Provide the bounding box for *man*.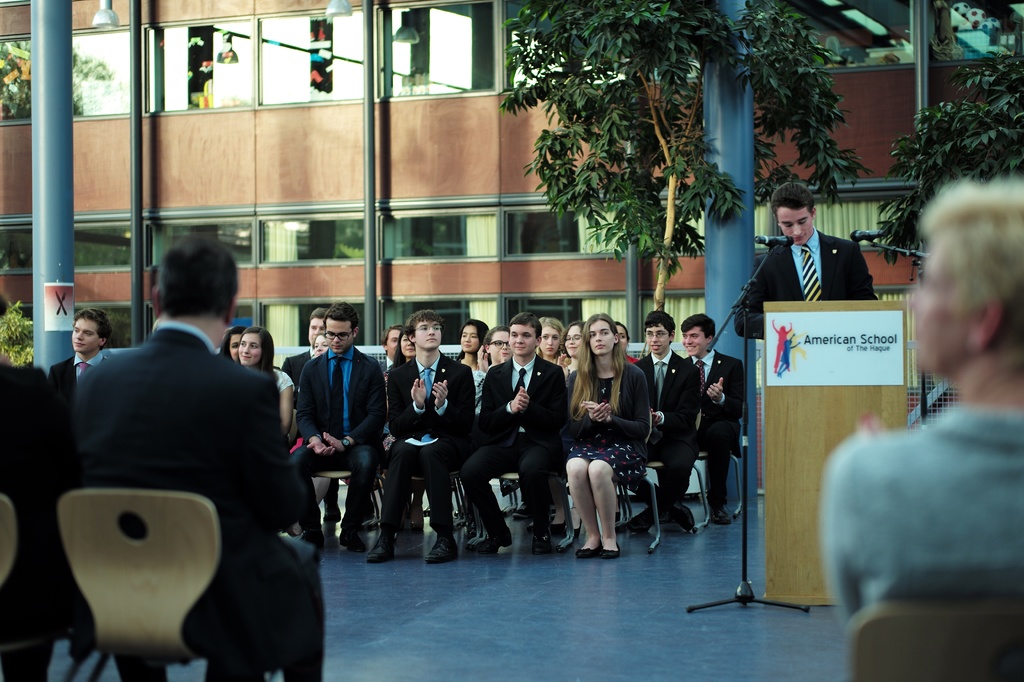
466 316 570 559.
